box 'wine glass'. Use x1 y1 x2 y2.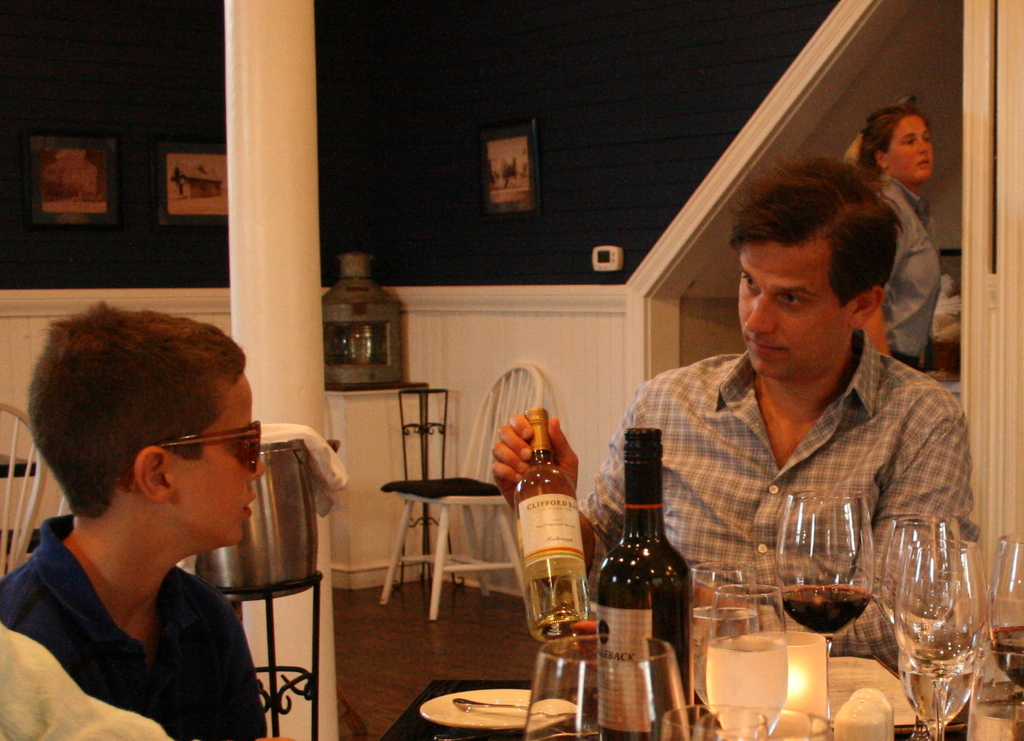
664 703 765 740.
